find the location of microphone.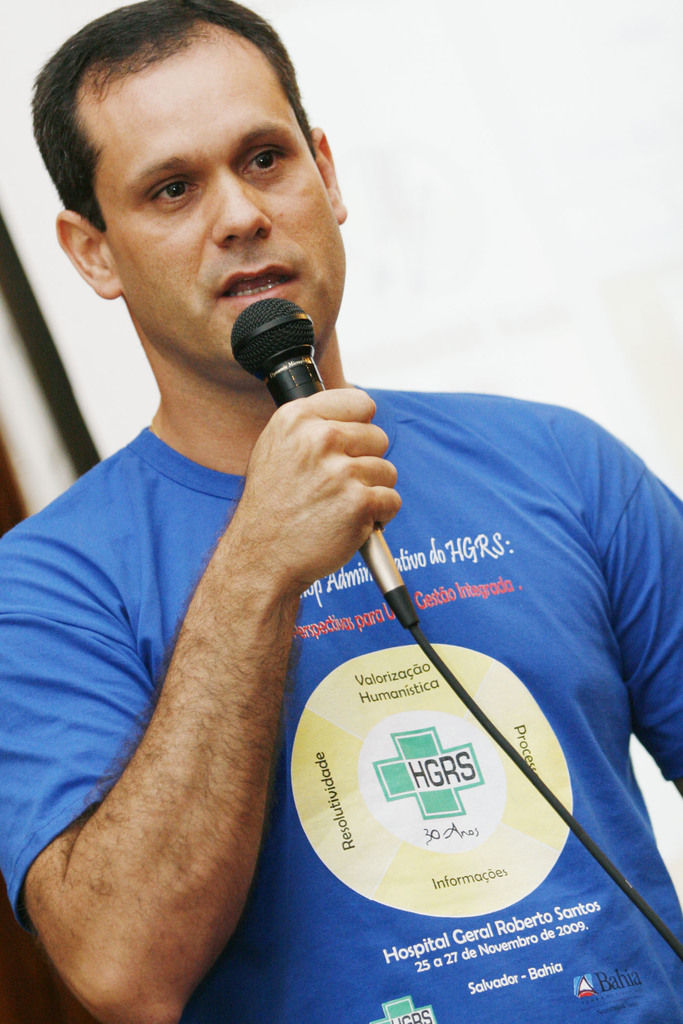
Location: detection(227, 289, 436, 637).
